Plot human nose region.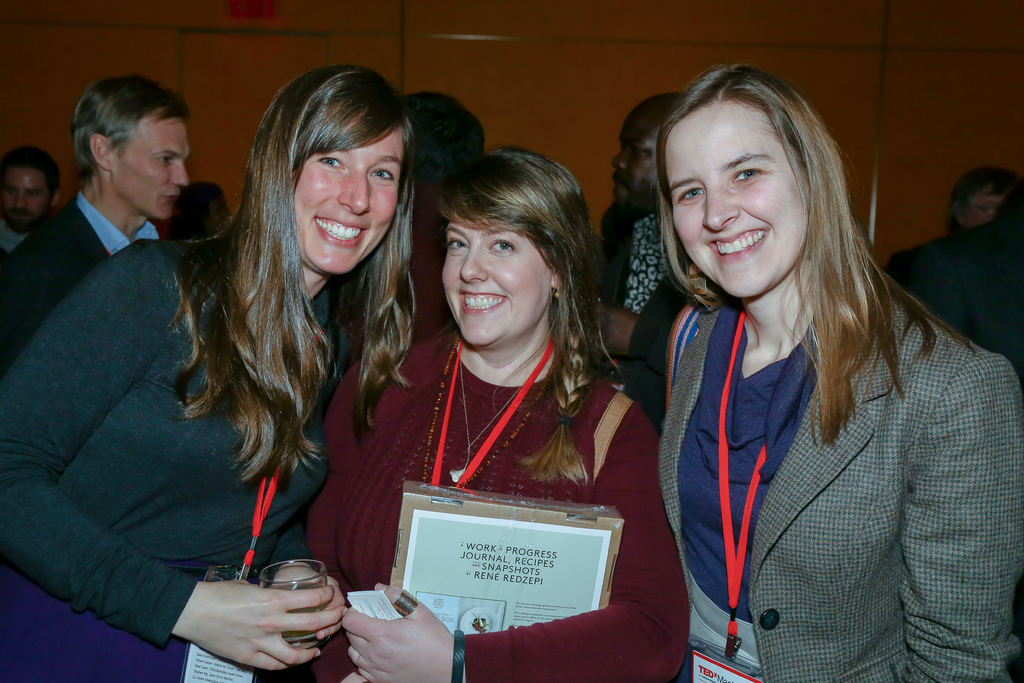
Plotted at l=460, t=243, r=488, b=286.
